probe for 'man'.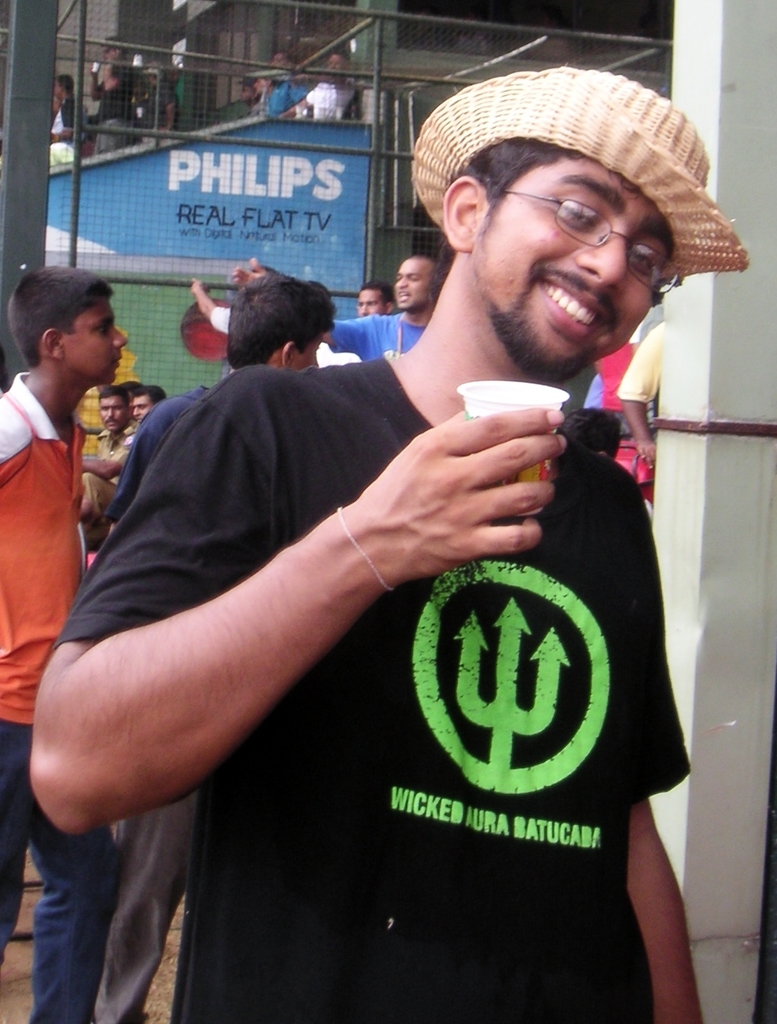
Probe result: [230, 251, 440, 364].
